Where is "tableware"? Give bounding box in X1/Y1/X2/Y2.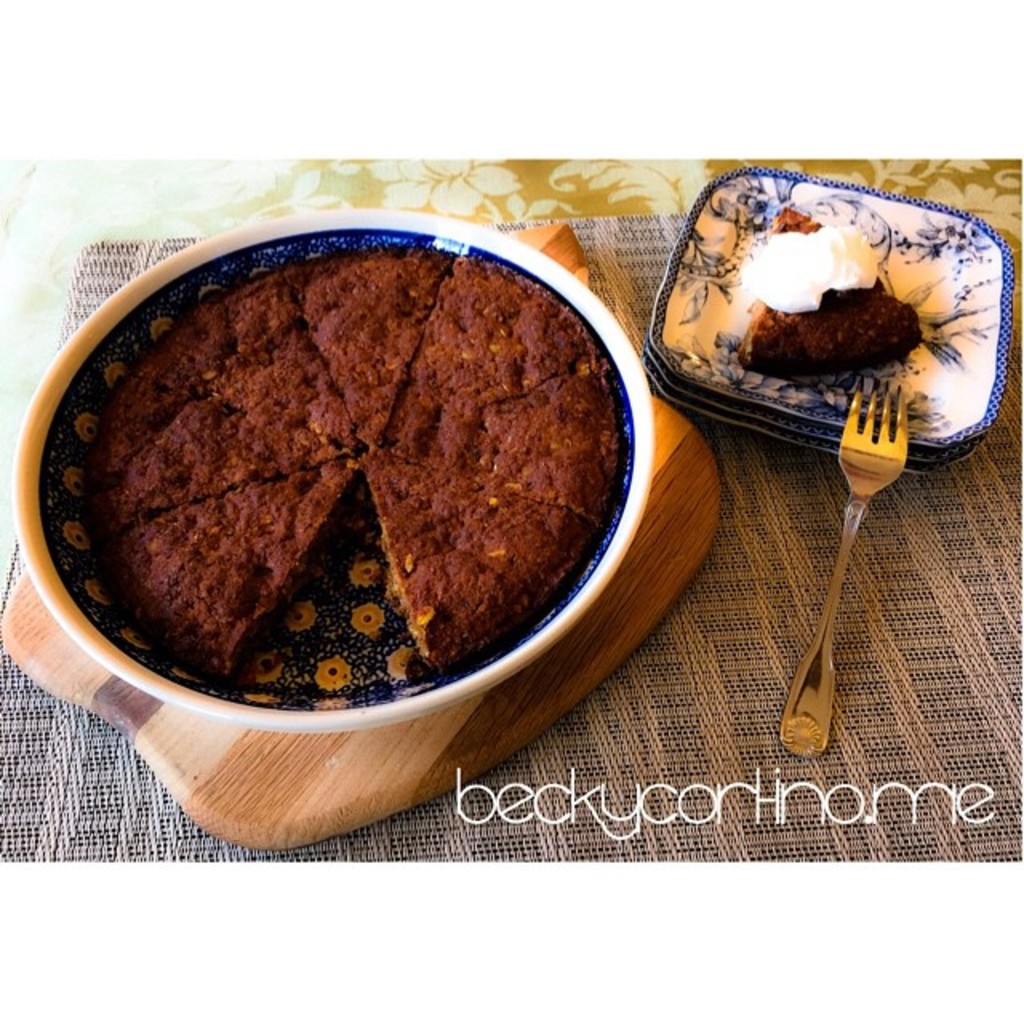
43/211/699/811.
